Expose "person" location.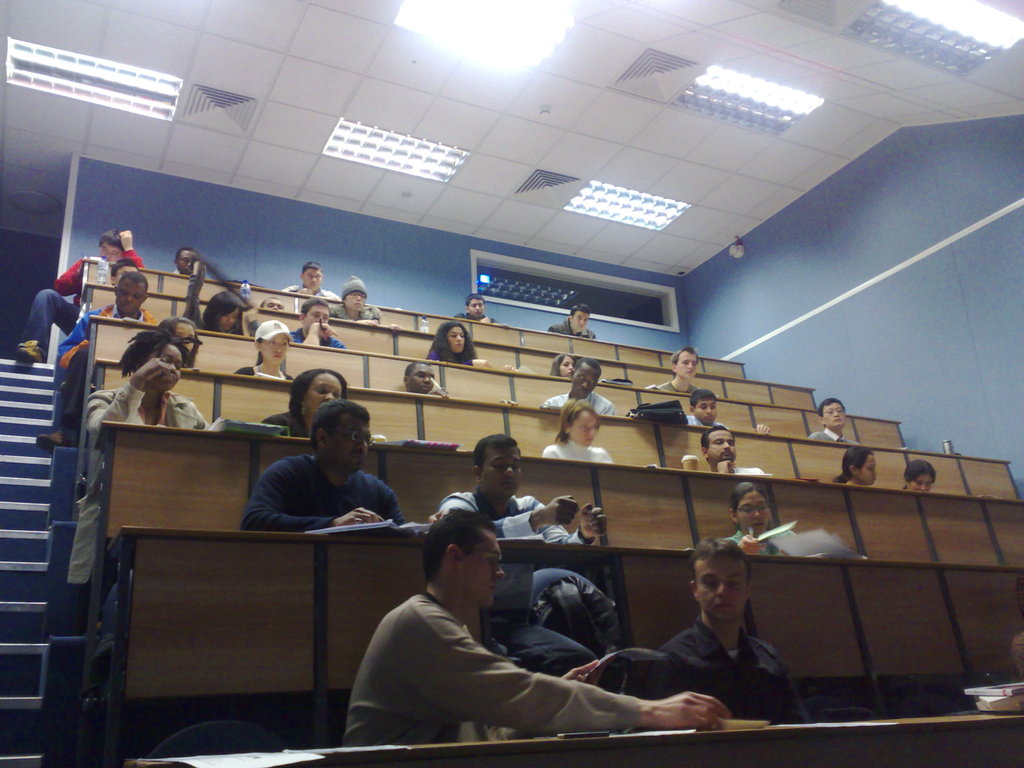
Exposed at (left=898, top=456, right=935, bottom=490).
